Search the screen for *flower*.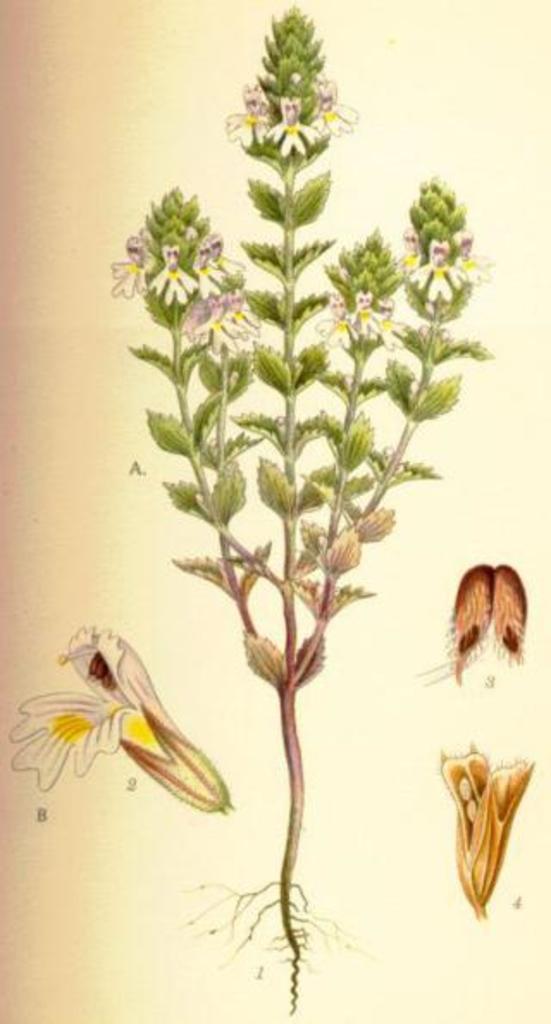
Found at BBox(28, 633, 276, 817).
